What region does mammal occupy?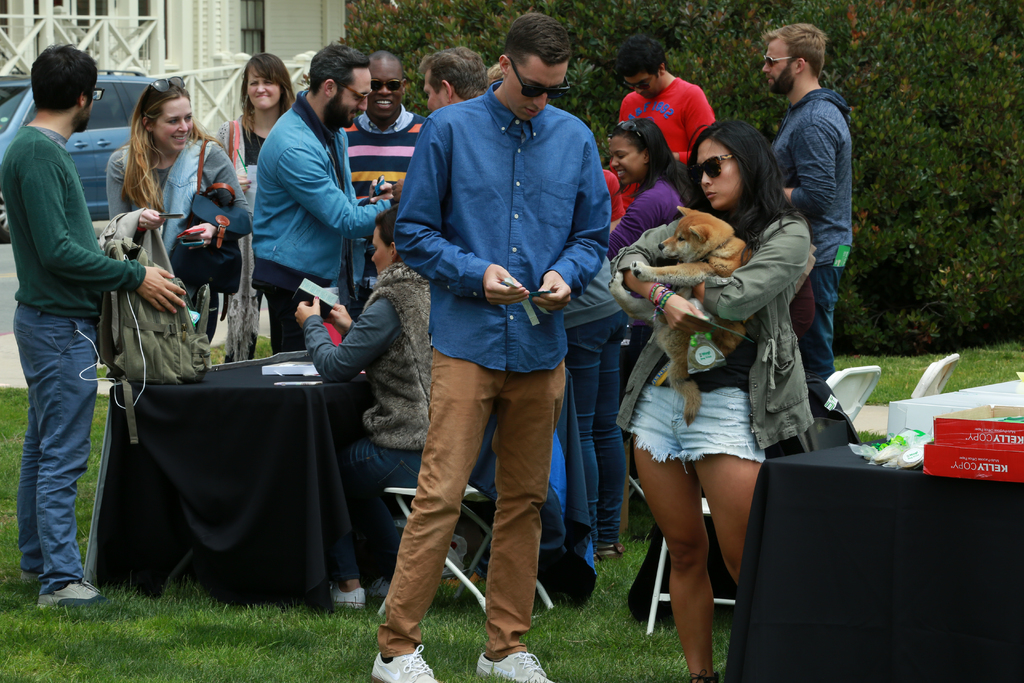
[x1=335, y1=51, x2=428, y2=251].
